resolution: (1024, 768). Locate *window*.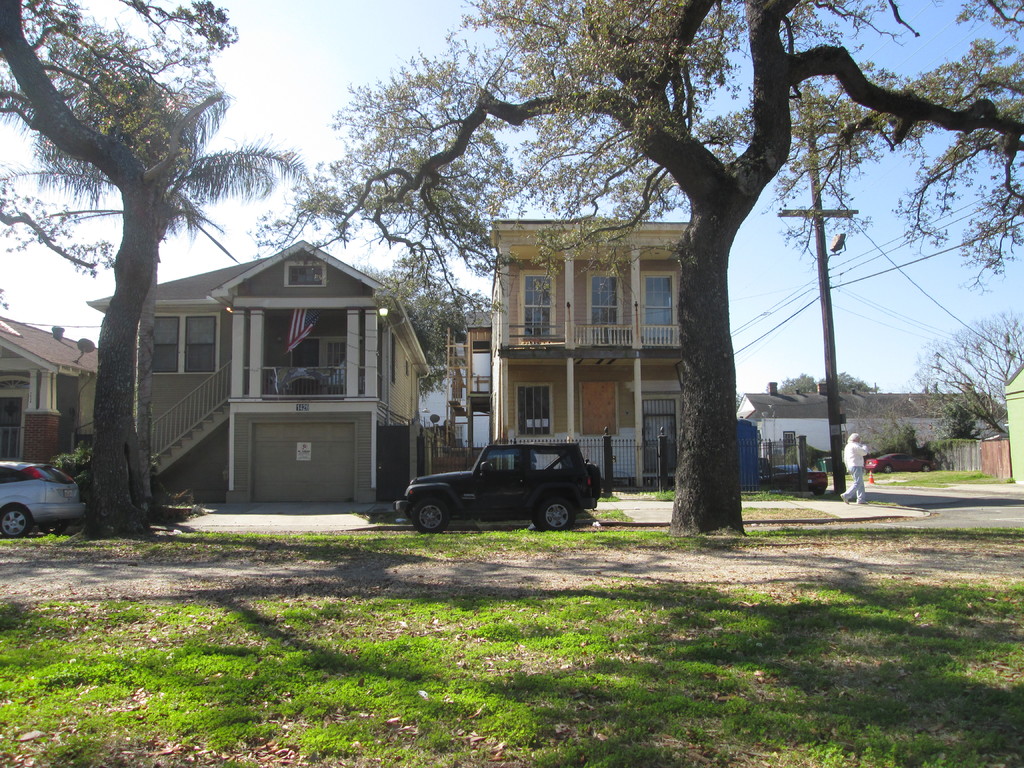
x1=512 y1=380 x2=554 y2=438.
